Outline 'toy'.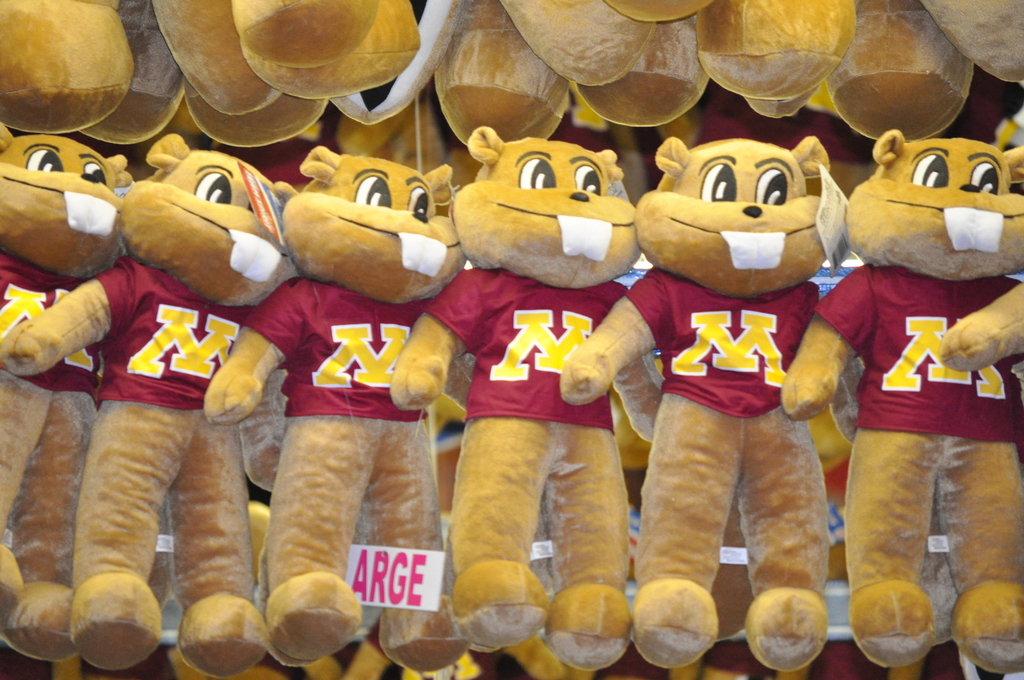
Outline: box(4, 124, 132, 651).
